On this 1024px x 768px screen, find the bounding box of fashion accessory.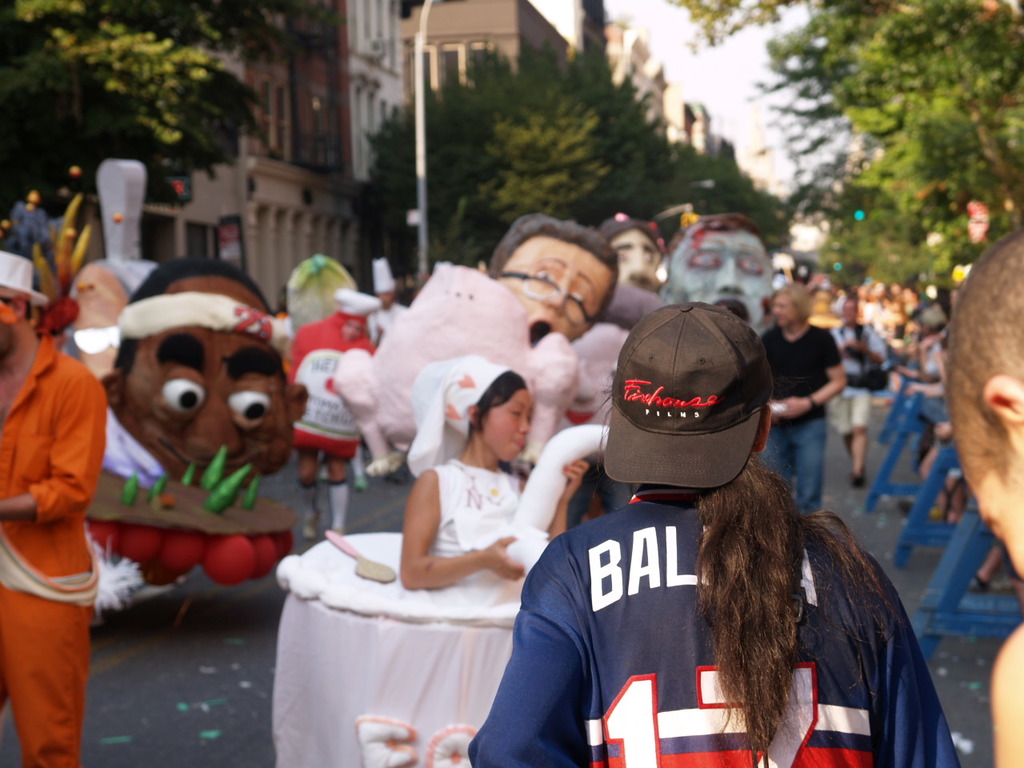
Bounding box: pyautogui.locateOnScreen(0, 250, 51, 306).
